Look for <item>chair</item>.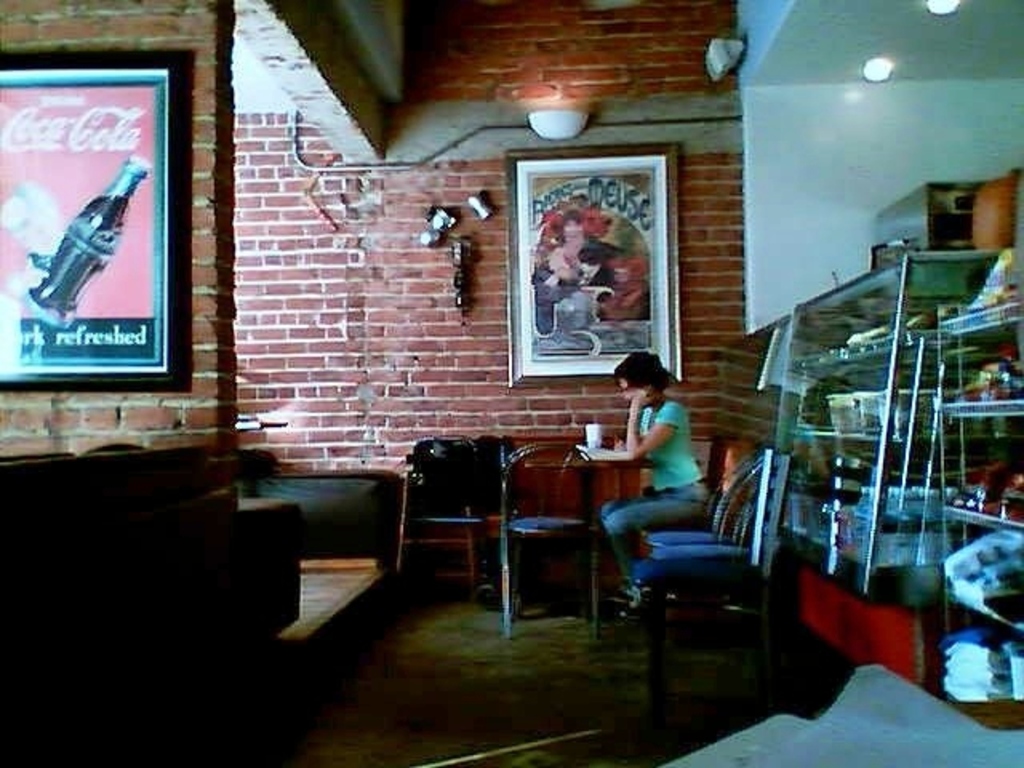
Found: (left=398, top=432, right=491, bottom=594).
